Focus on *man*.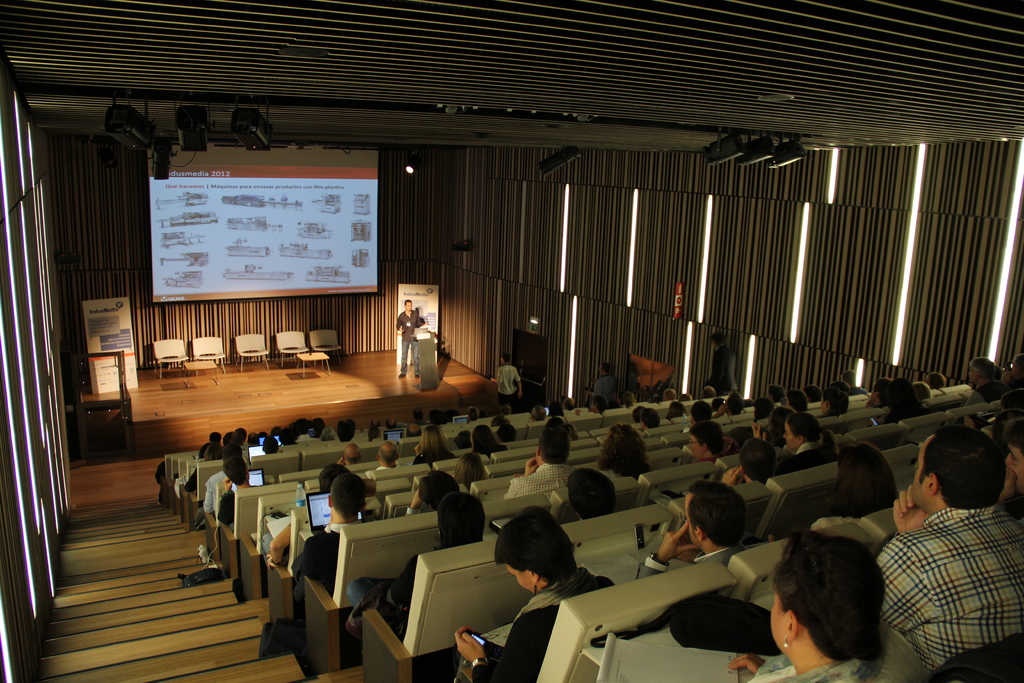
Focused at [340, 443, 366, 464].
